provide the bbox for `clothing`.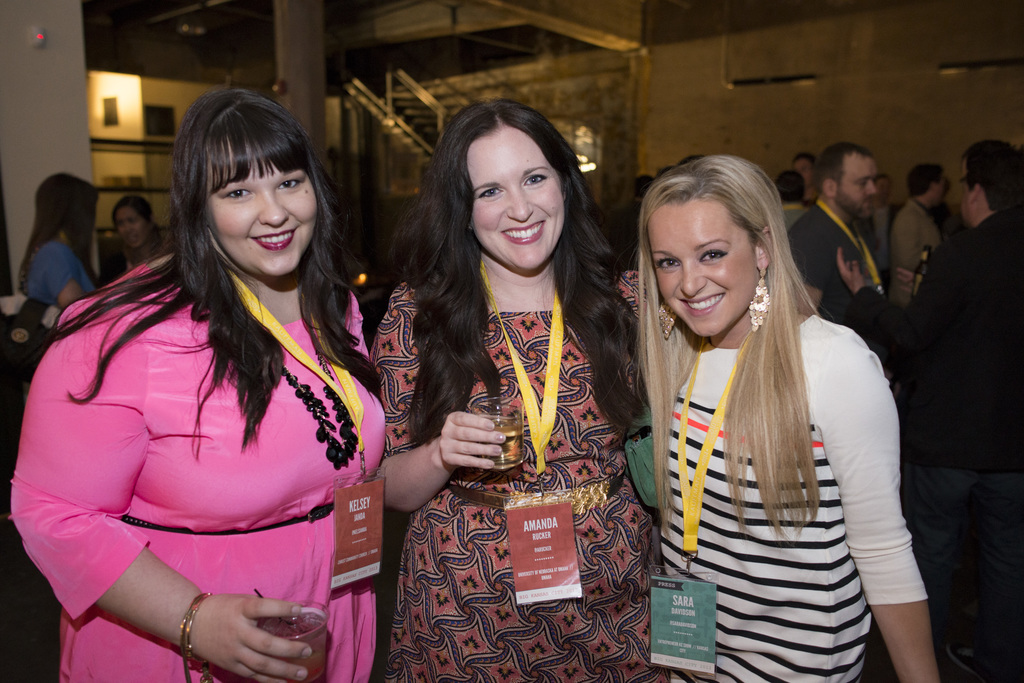
x1=6, y1=252, x2=383, y2=682.
